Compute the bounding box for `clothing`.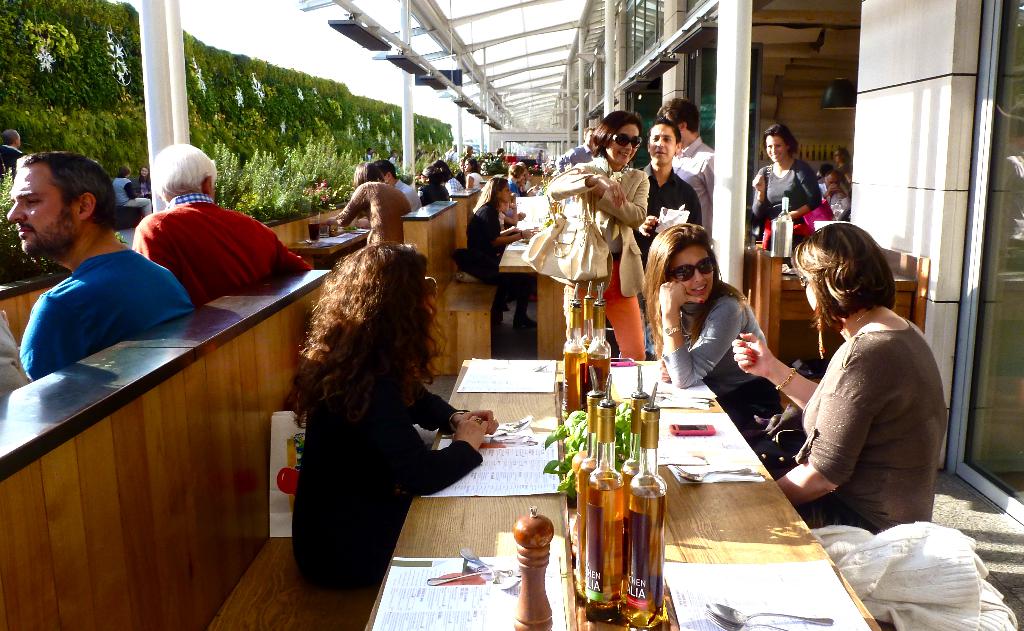
0, 144, 25, 172.
